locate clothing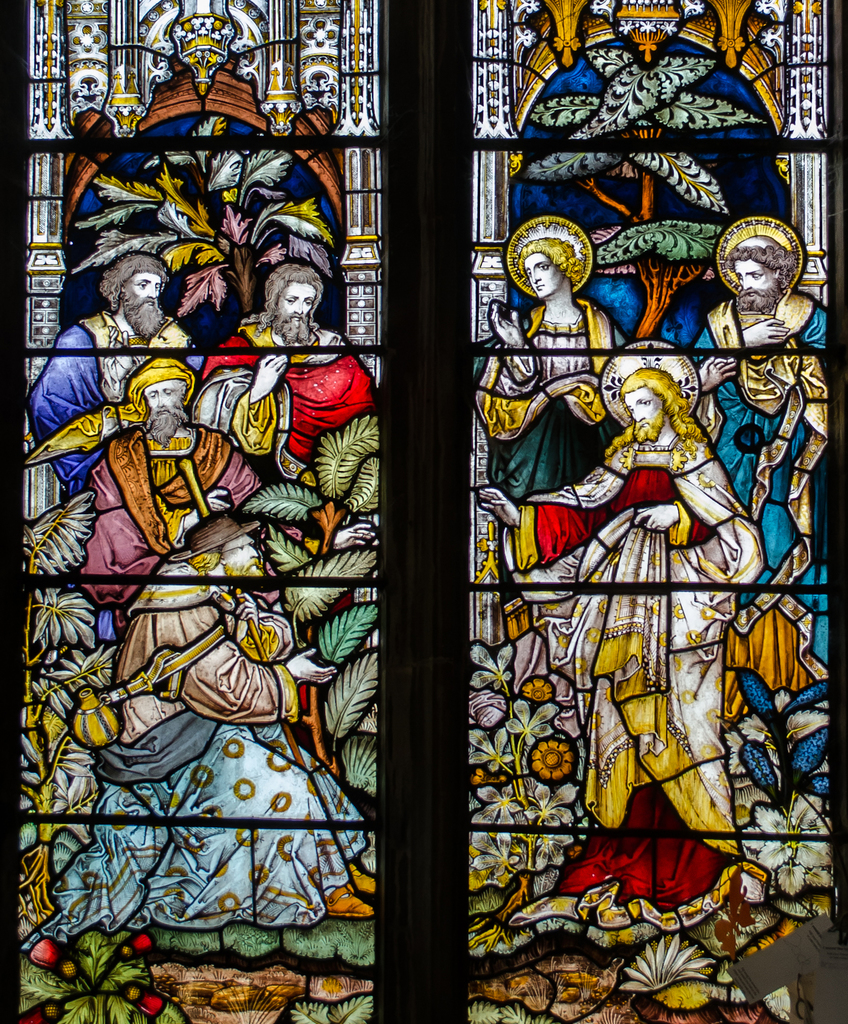
rect(538, 360, 771, 901)
